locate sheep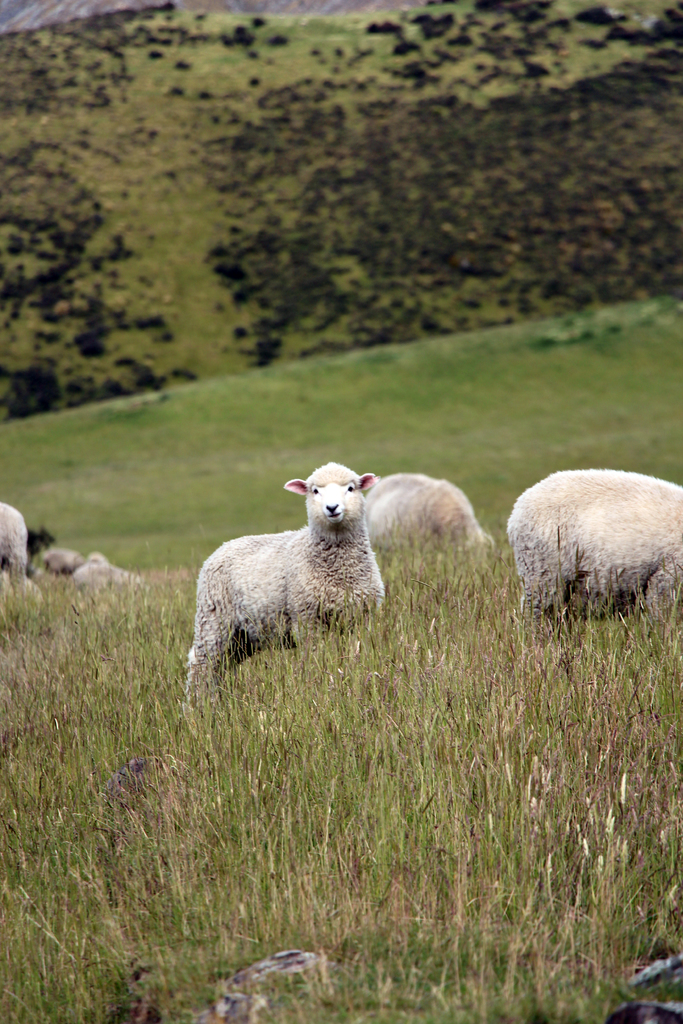
left=38, top=548, right=85, bottom=566
